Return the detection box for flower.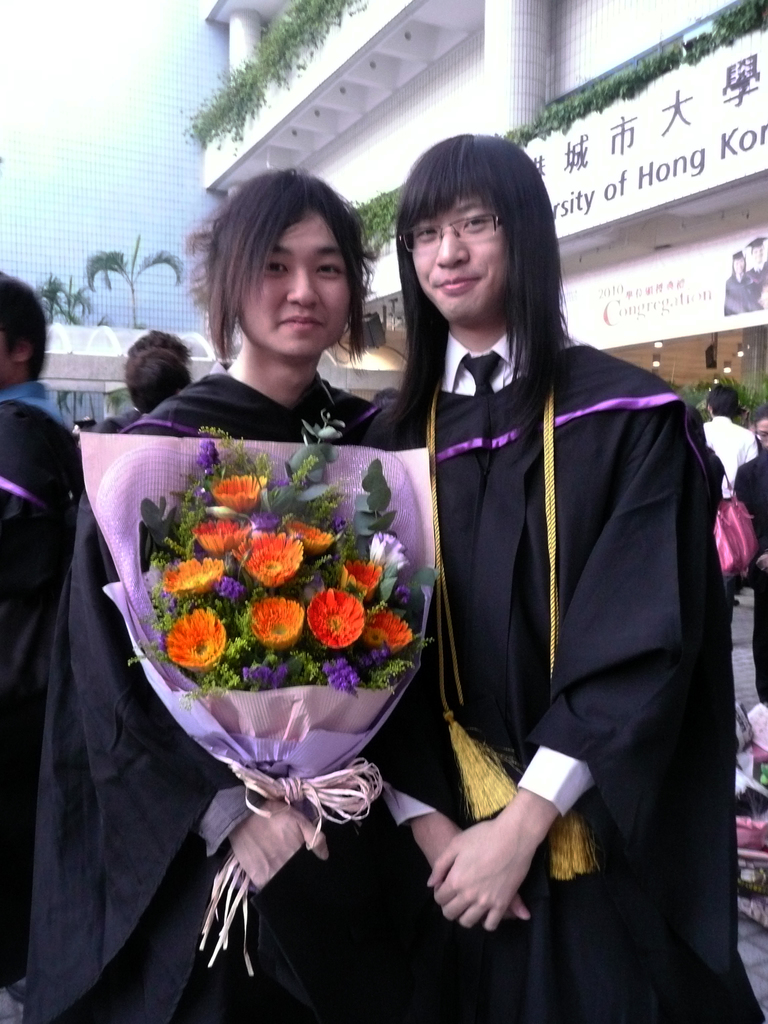
locate(324, 657, 361, 689).
